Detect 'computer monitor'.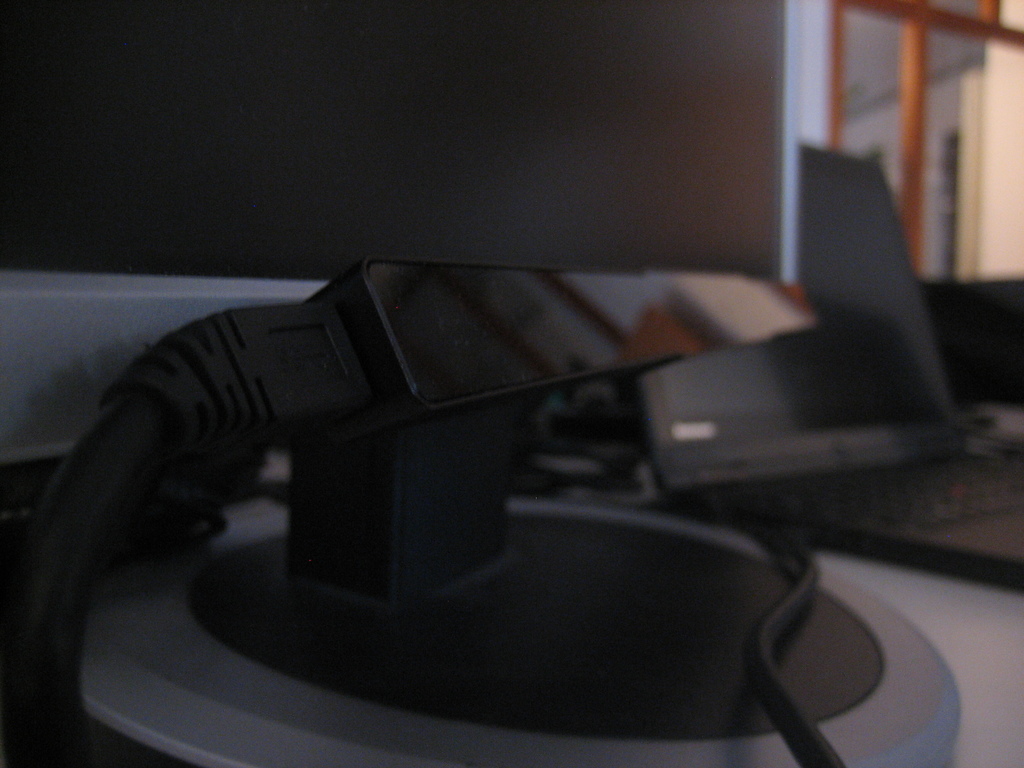
Detected at box(0, 0, 819, 767).
